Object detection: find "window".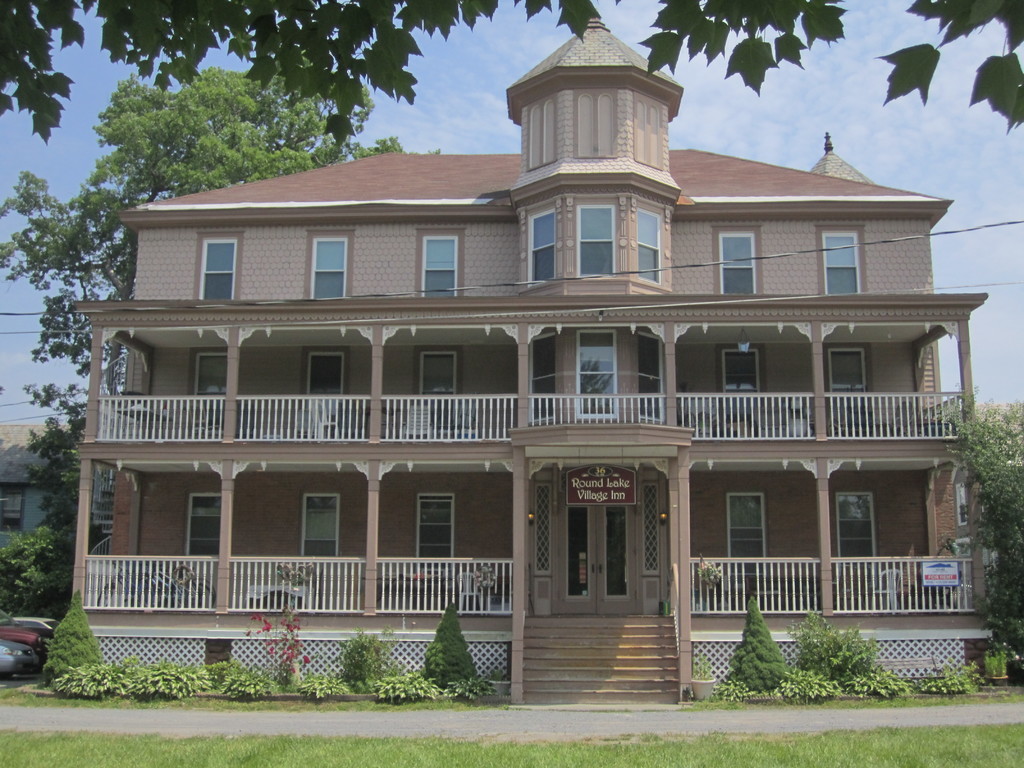
box=[634, 333, 665, 413].
